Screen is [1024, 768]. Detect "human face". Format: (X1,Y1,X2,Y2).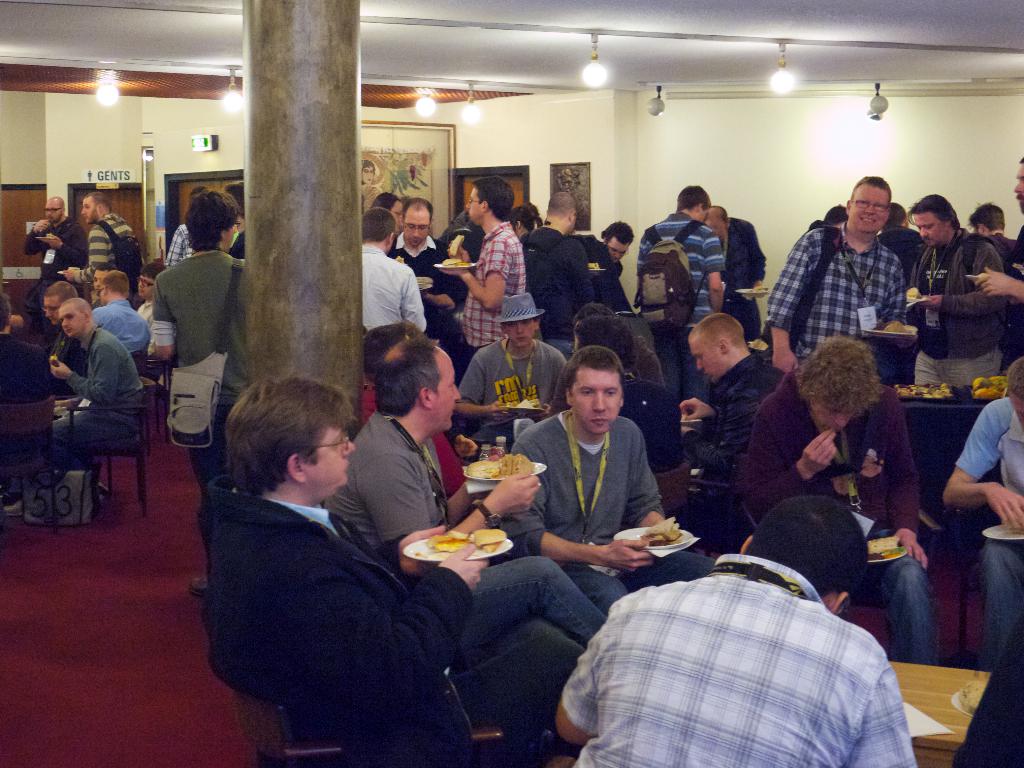
(59,306,83,338).
